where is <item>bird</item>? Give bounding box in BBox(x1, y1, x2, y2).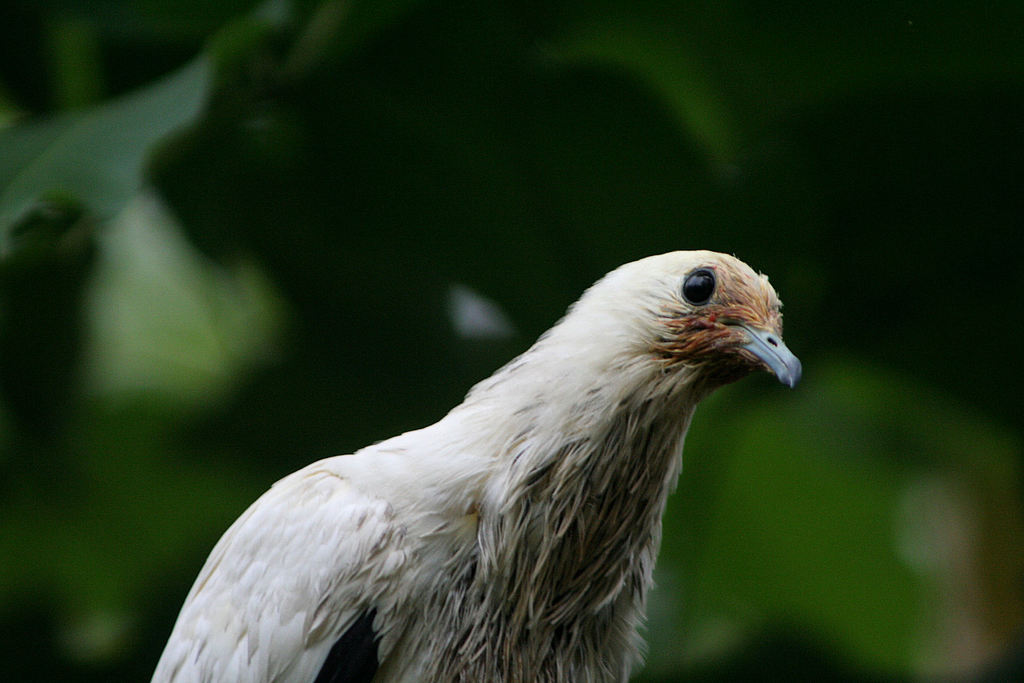
BBox(151, 248, 806, 682).
